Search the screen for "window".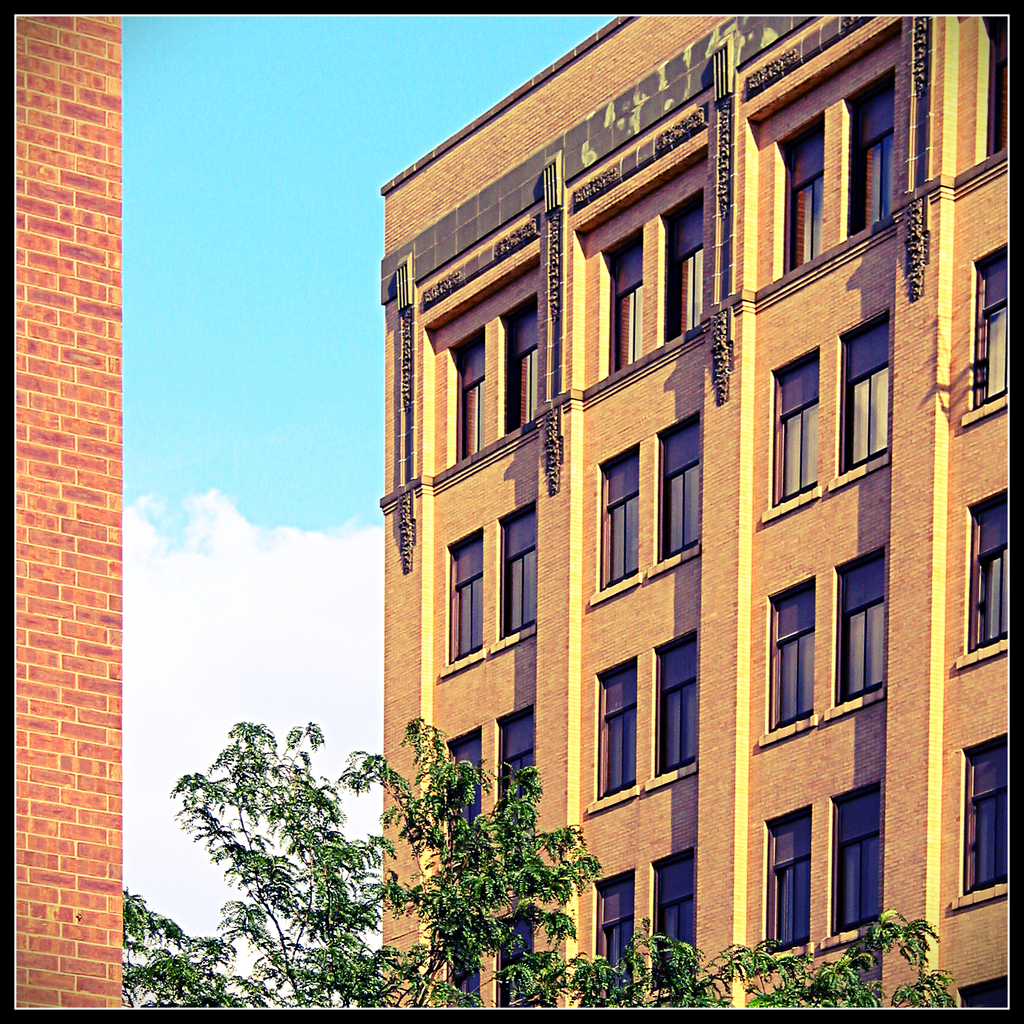
Found at [x1=445, y1=731, x2=481, y2=836].
